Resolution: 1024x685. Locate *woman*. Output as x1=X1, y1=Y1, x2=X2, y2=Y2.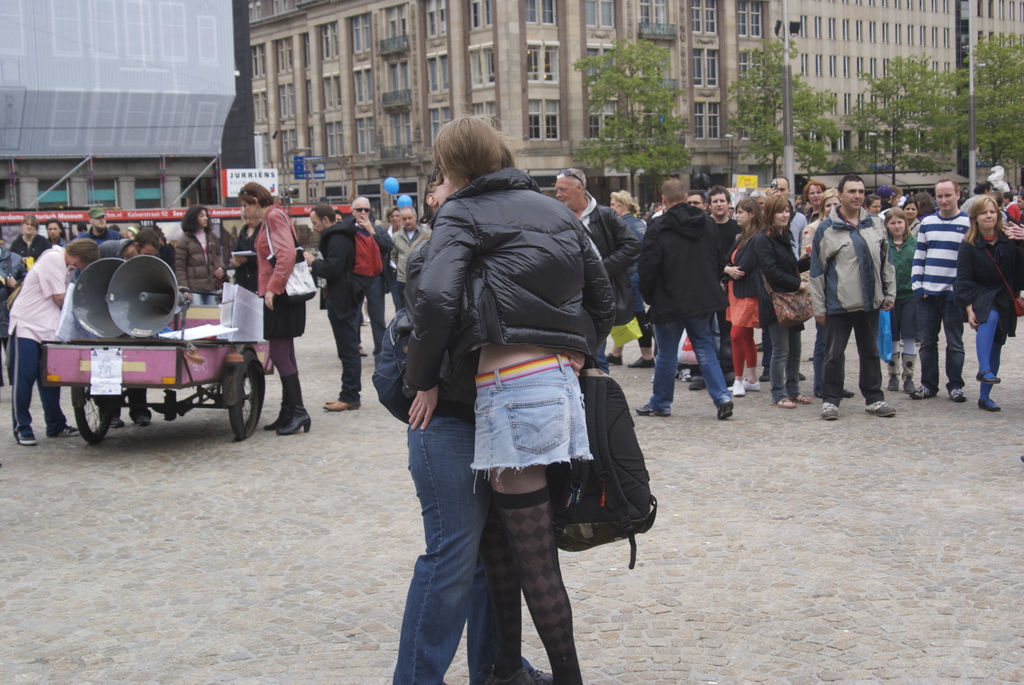
x1=916, y1=194, x2=931, y2=215.
